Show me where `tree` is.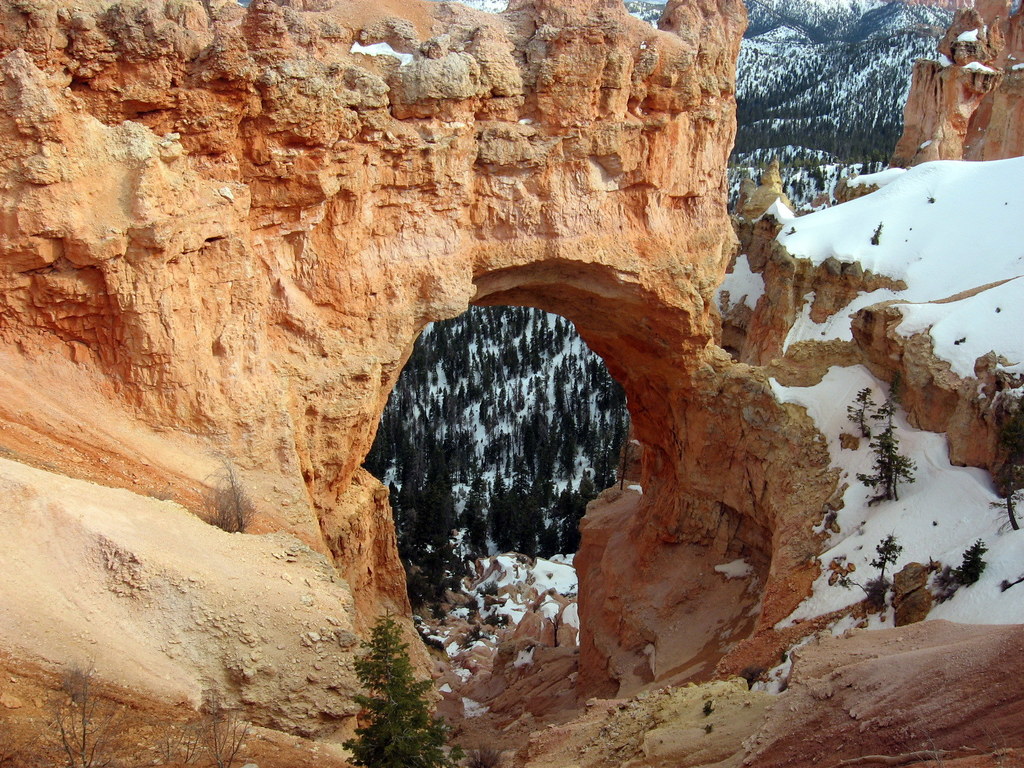
`tree` is at 858/396/913/500.
